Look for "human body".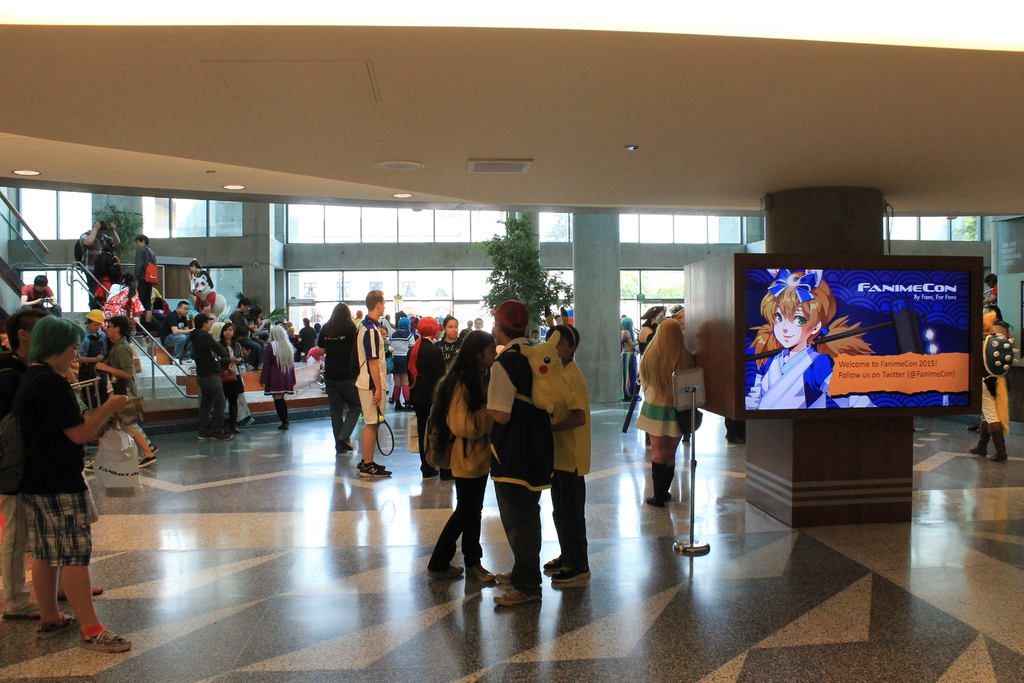
Found: [x1=134, y1=237, x2=159, y2=312].
